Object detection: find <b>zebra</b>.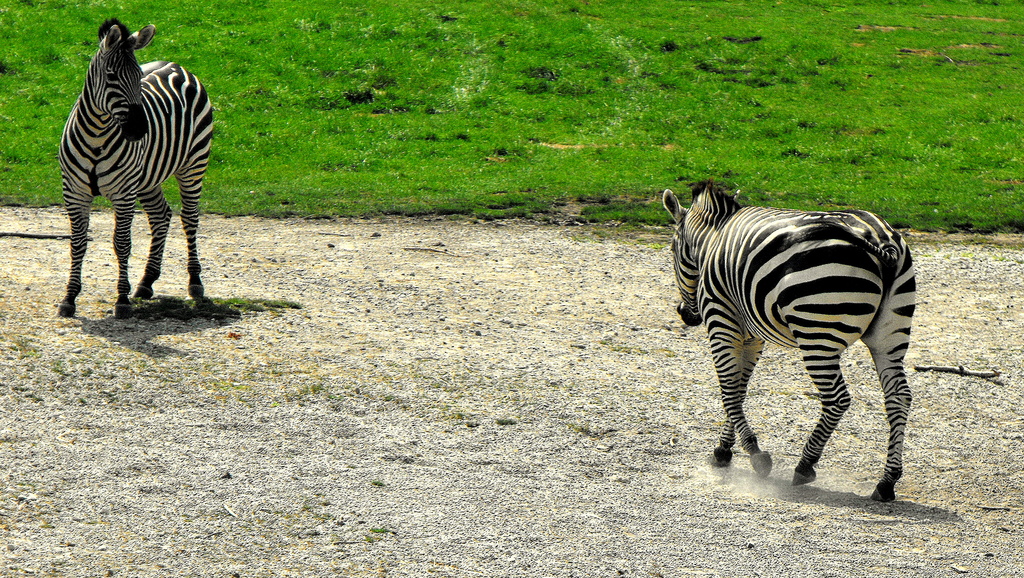
[52,18,215,320].
